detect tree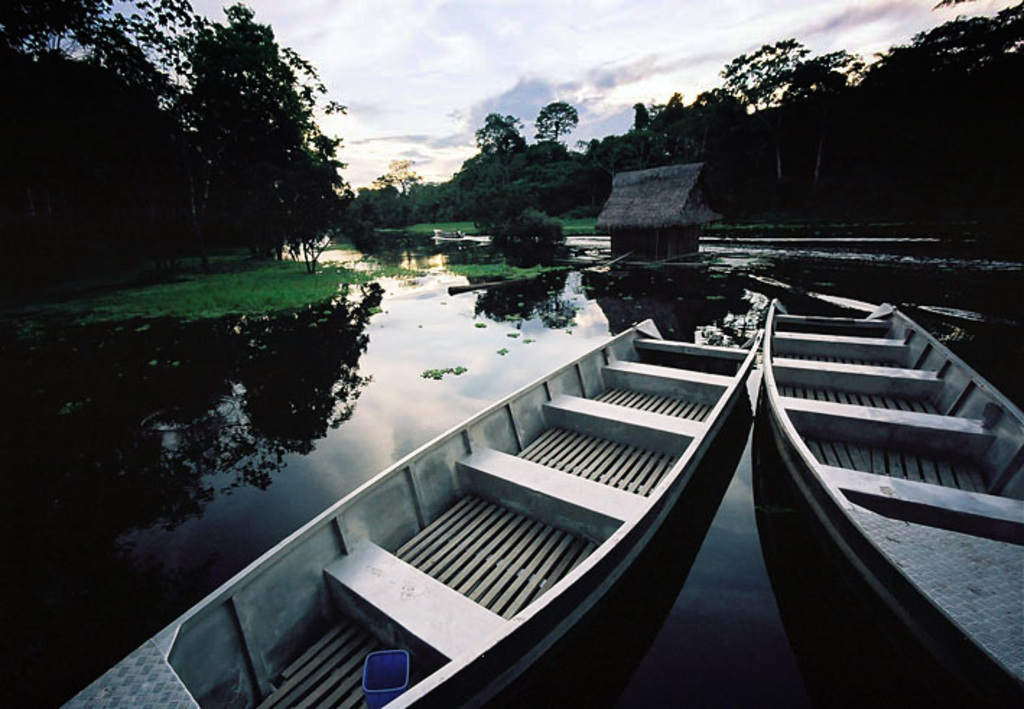
531 101 575 142
